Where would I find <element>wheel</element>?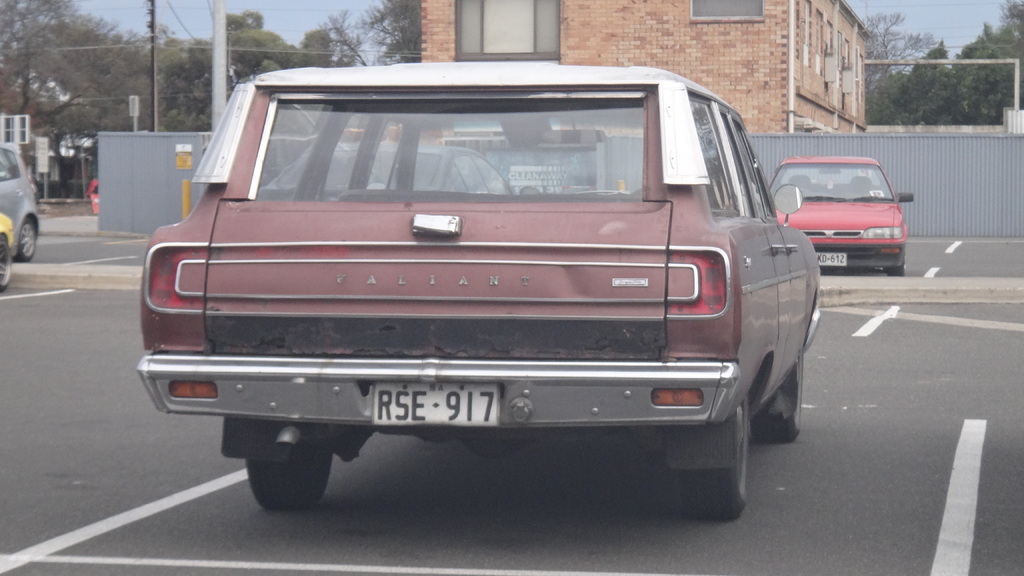
At l=0, t=240, r=17, b=289.
